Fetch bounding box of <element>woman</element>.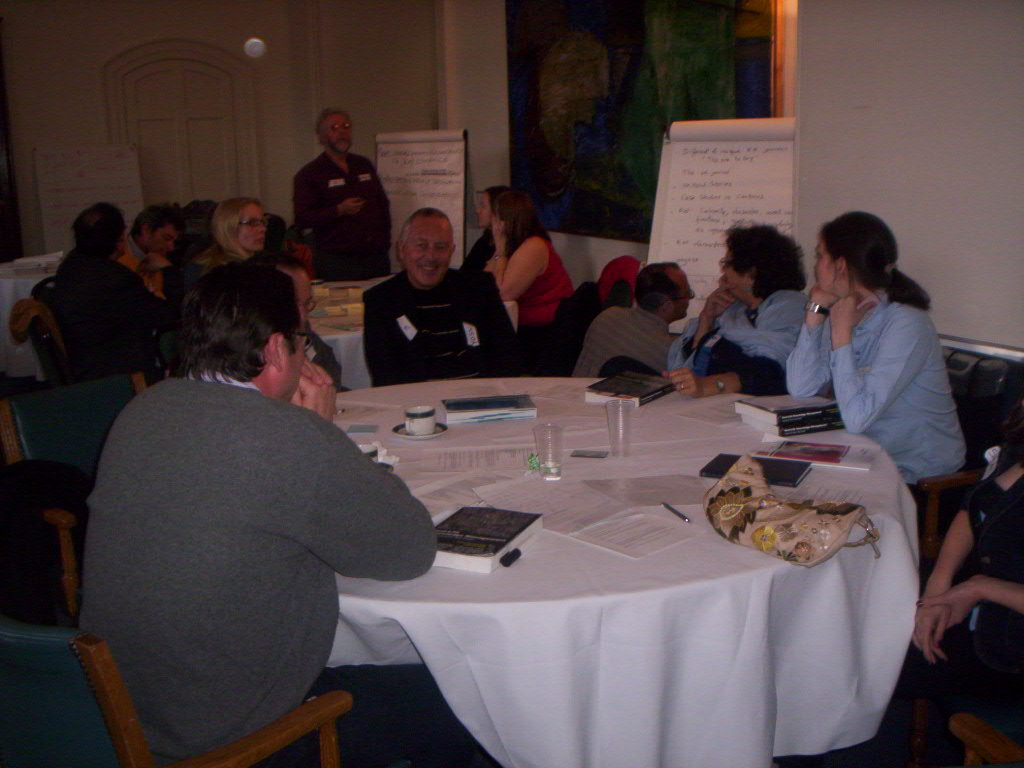
Bbox: <region>658, 221, 813, 402</region>.
